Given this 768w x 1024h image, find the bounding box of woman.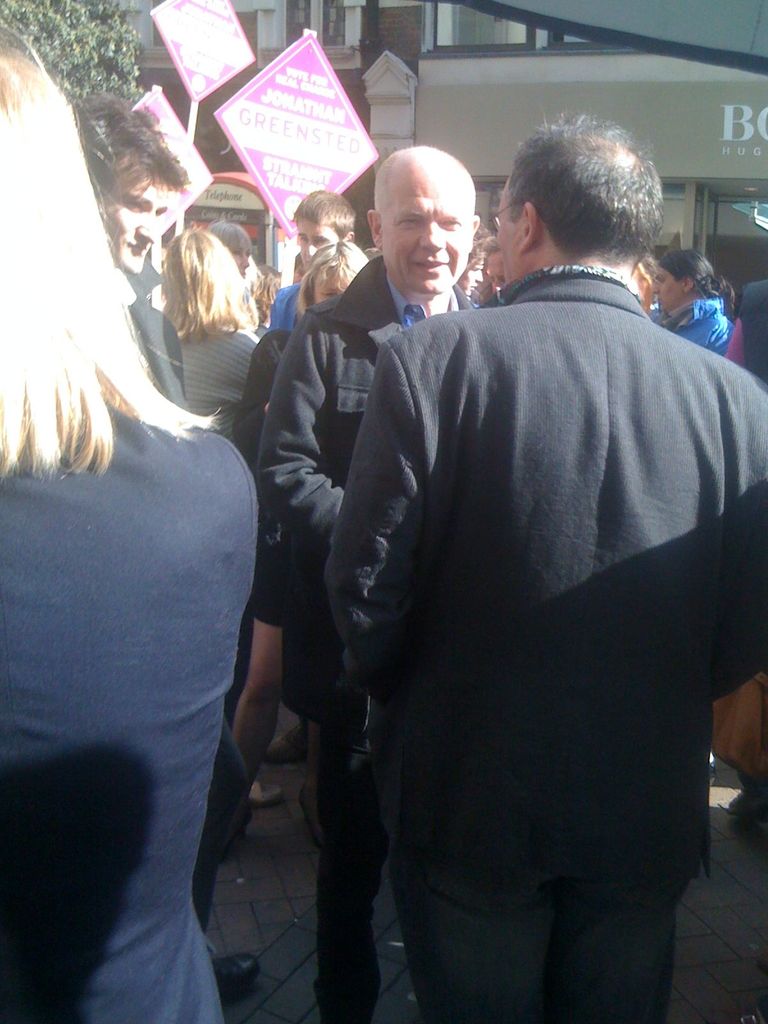
<region>0, 34, 268, 1023</region>.
